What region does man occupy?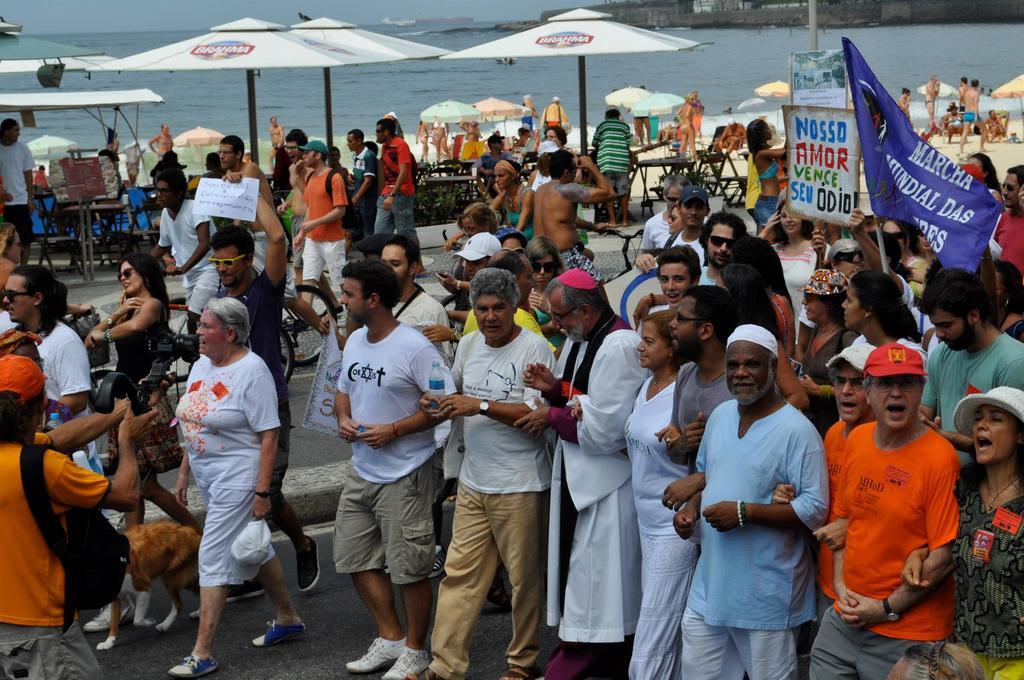
[147, 166, 220, 333].
